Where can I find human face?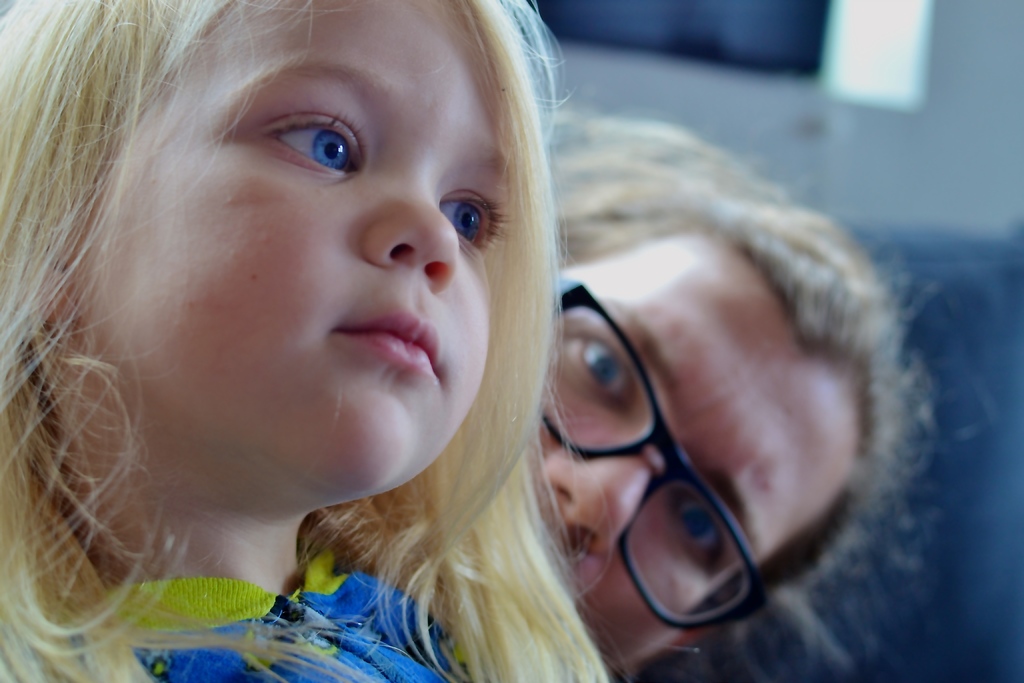
You can find it at locate(60, 0, 511, 507).
